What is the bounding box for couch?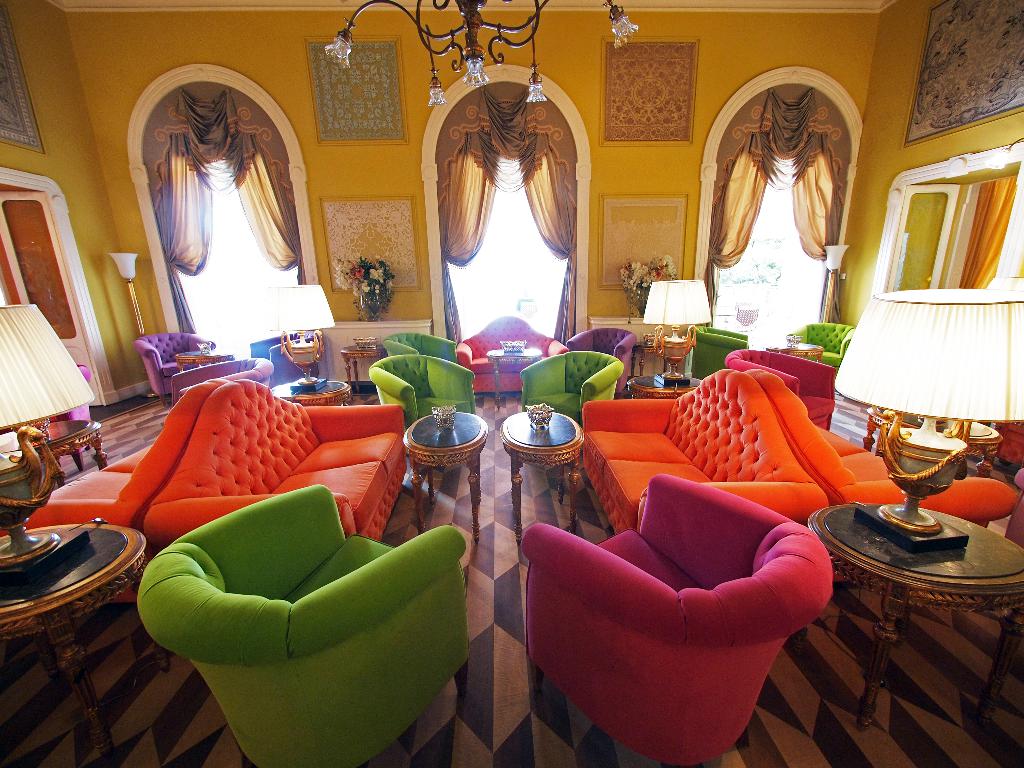
25/383/227/534.
